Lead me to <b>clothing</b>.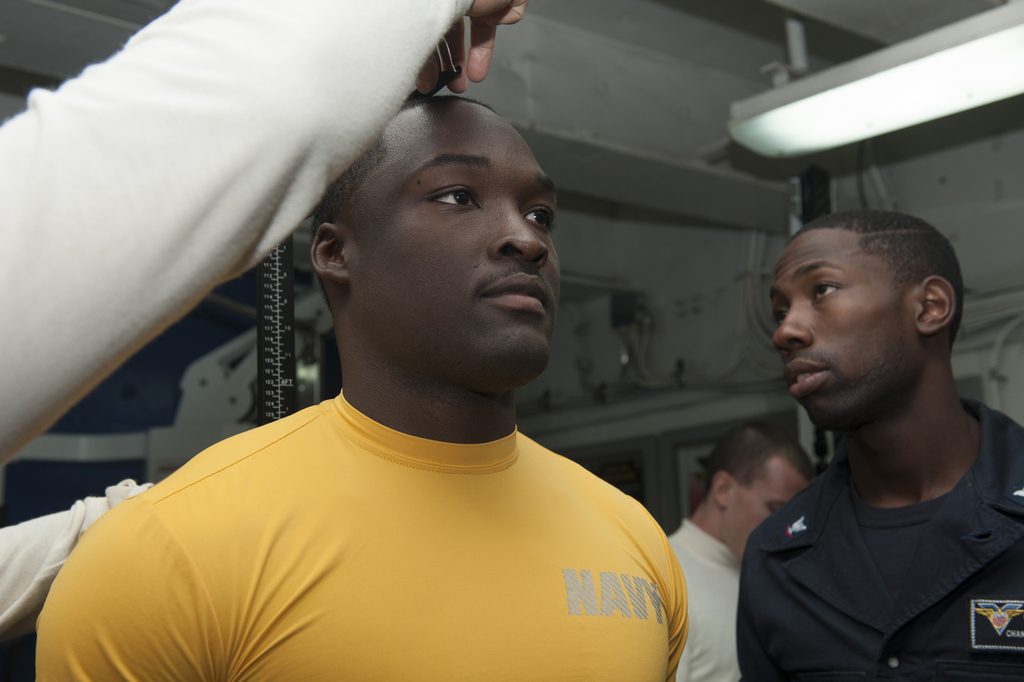
Lead to (x1=676, y1=519, x2=742, y2=681).
